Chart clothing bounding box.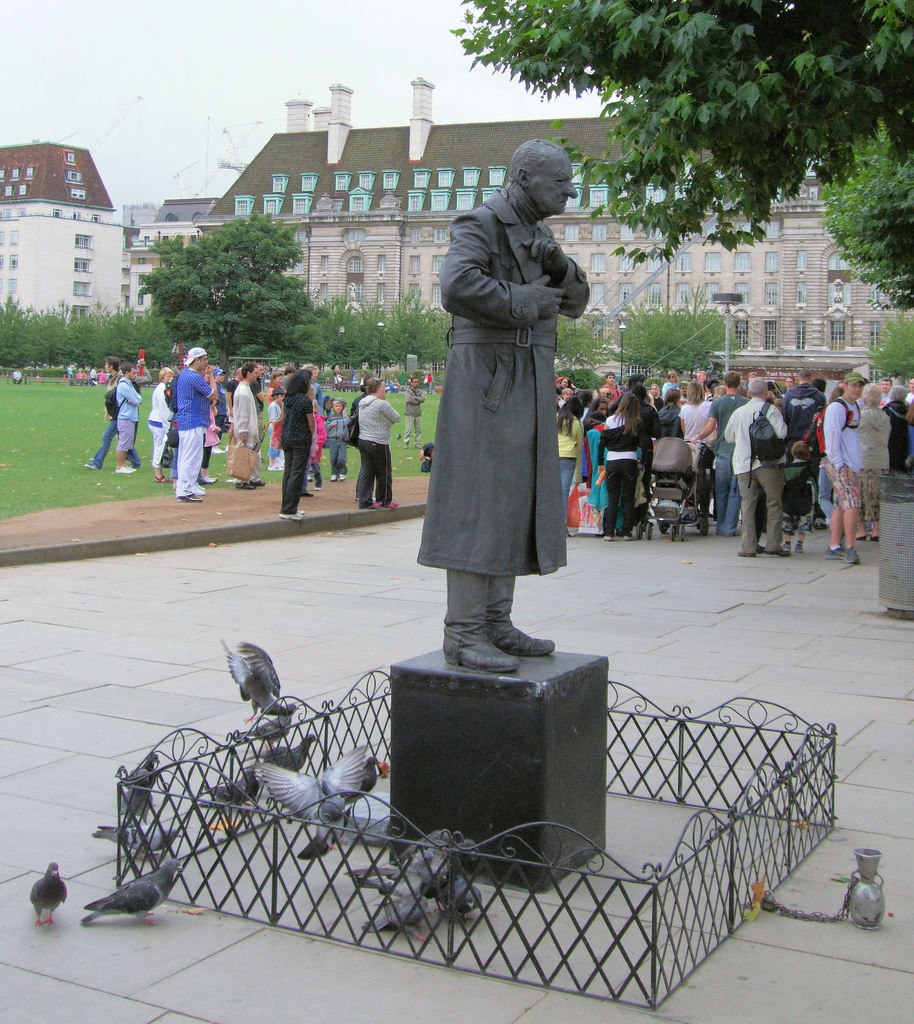
Charted: 107/380/144/449.
